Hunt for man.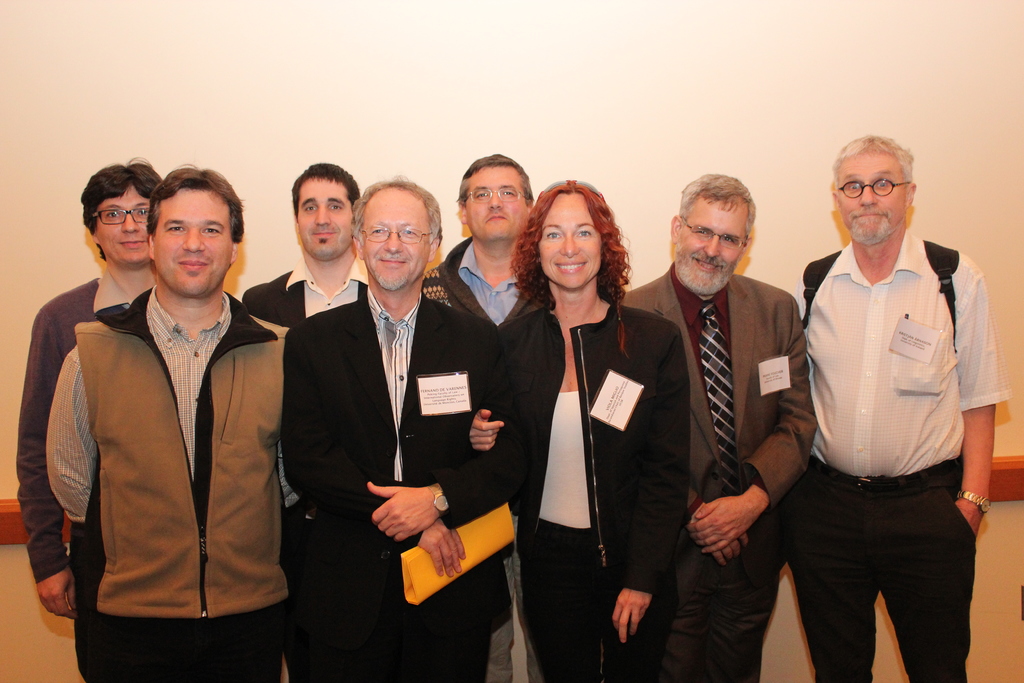
Hunted down at [16,156,168,682].
